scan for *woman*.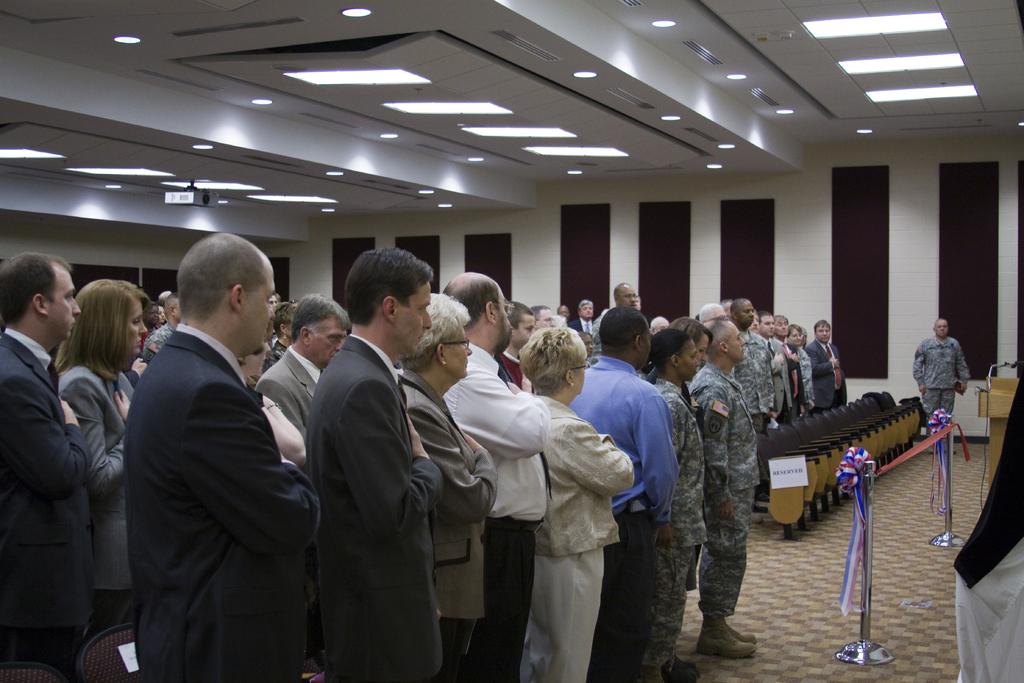
Scan result: (648,336,699,679).
